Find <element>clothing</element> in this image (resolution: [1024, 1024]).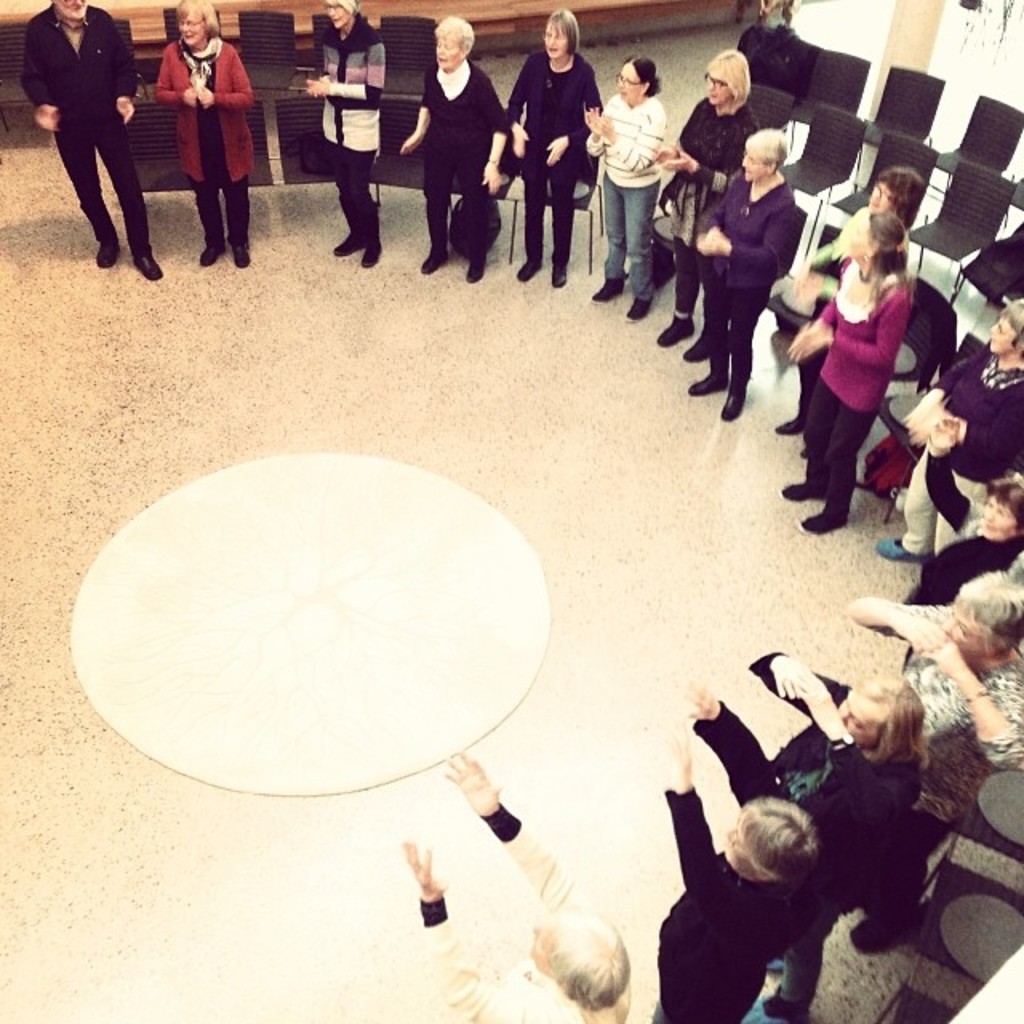
[x1=742, y1=656, x2=917, y2=1006].
